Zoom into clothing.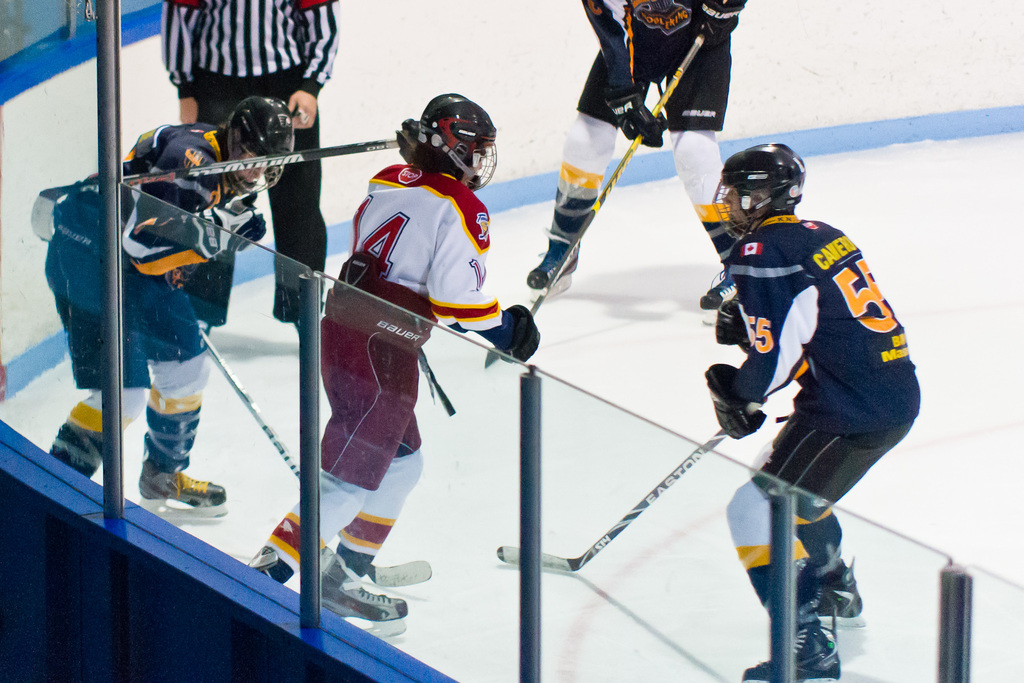
Zoom target: [696,169,929,557].
